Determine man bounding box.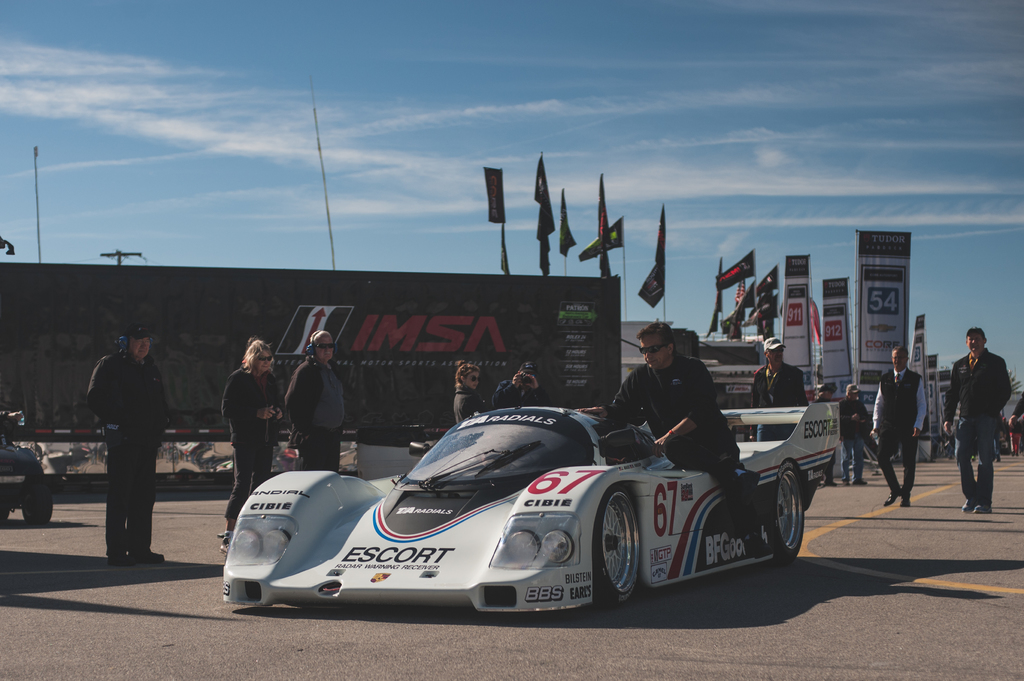
Determined: Rect(747, 334, 802, 404).
